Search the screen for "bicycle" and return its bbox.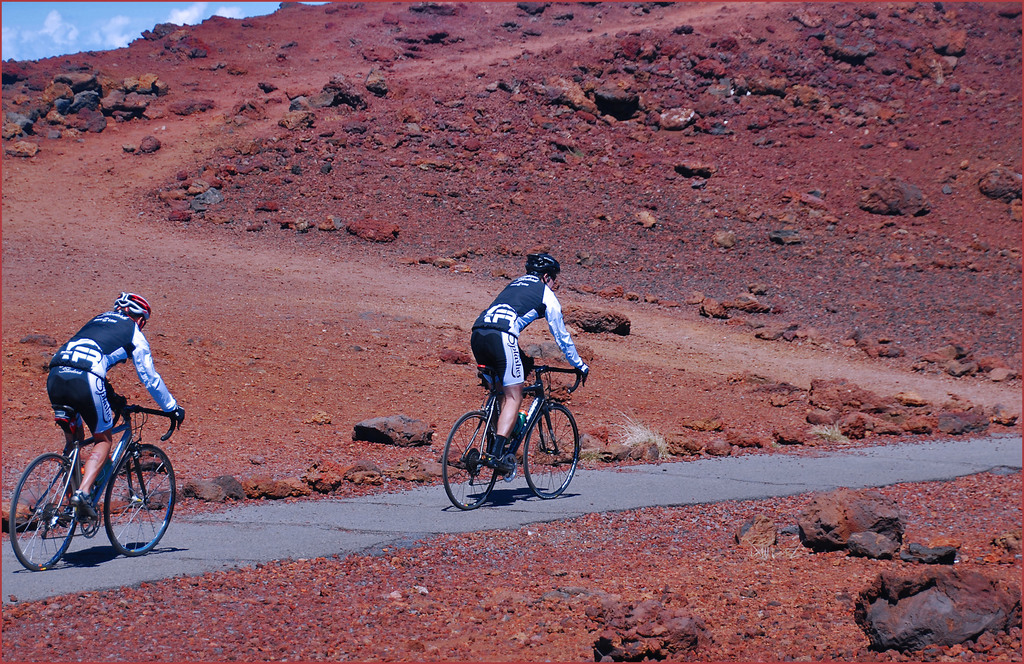
Found: region(424, 352, 587, 506).
